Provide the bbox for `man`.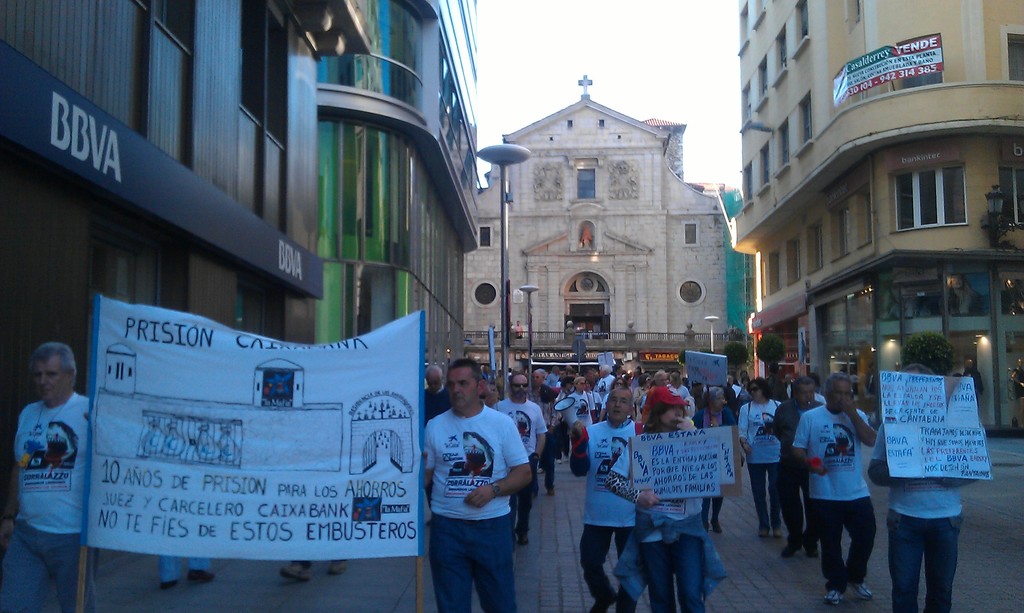
detection(425, 363, 447, 527).
